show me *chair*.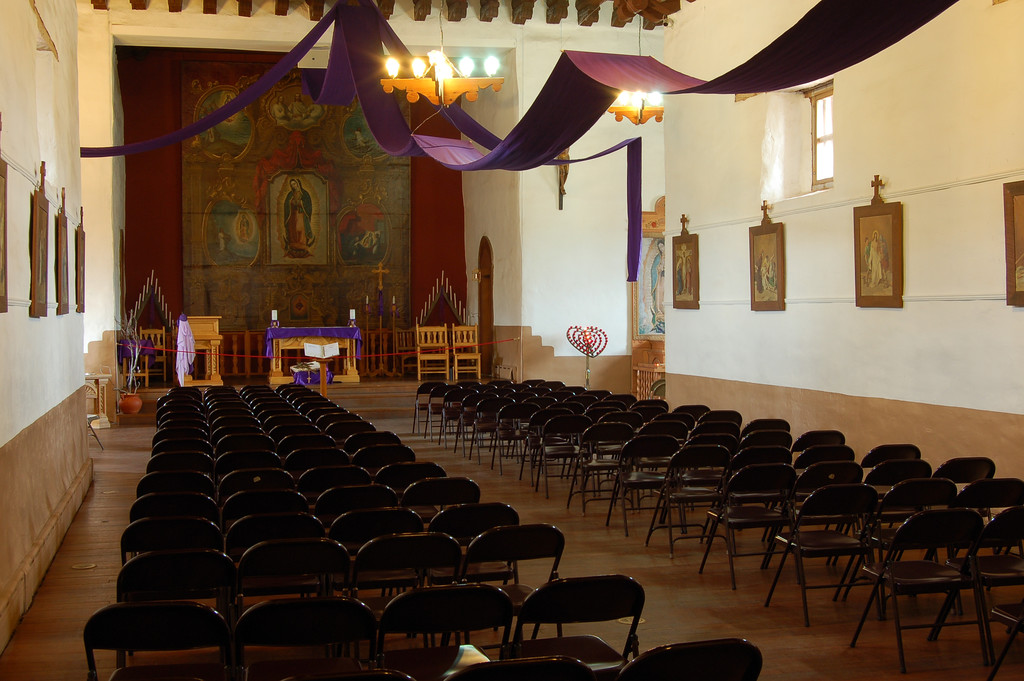
*chair* is here: bbox=(143, 469, 212, 496).
